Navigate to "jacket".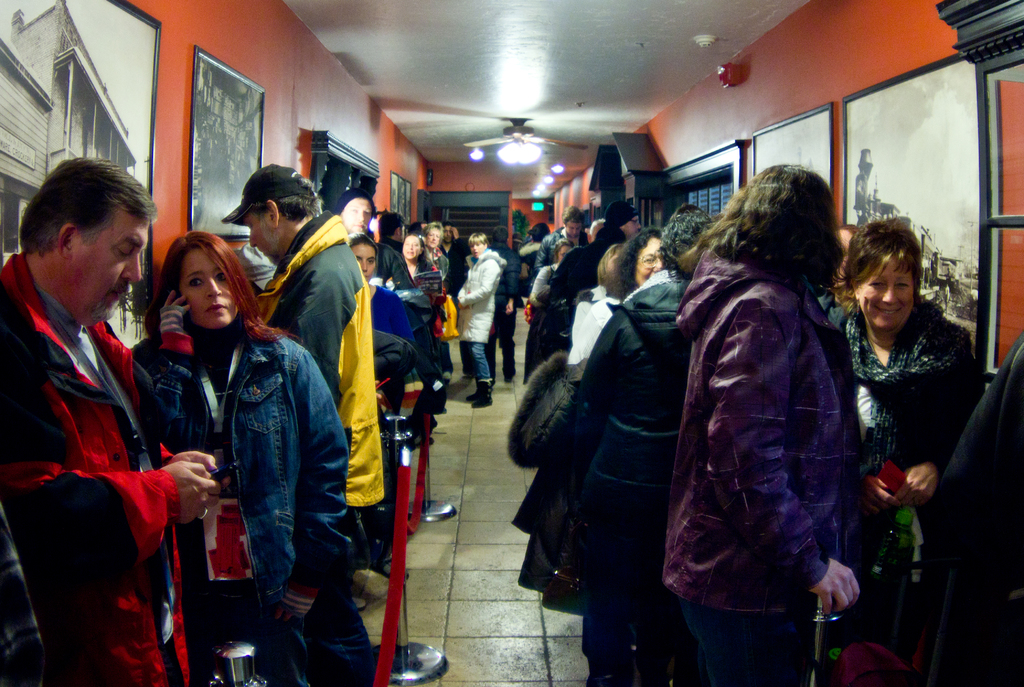
Navigation target: [x1=838, y1=298, x2=979, y2=556].
